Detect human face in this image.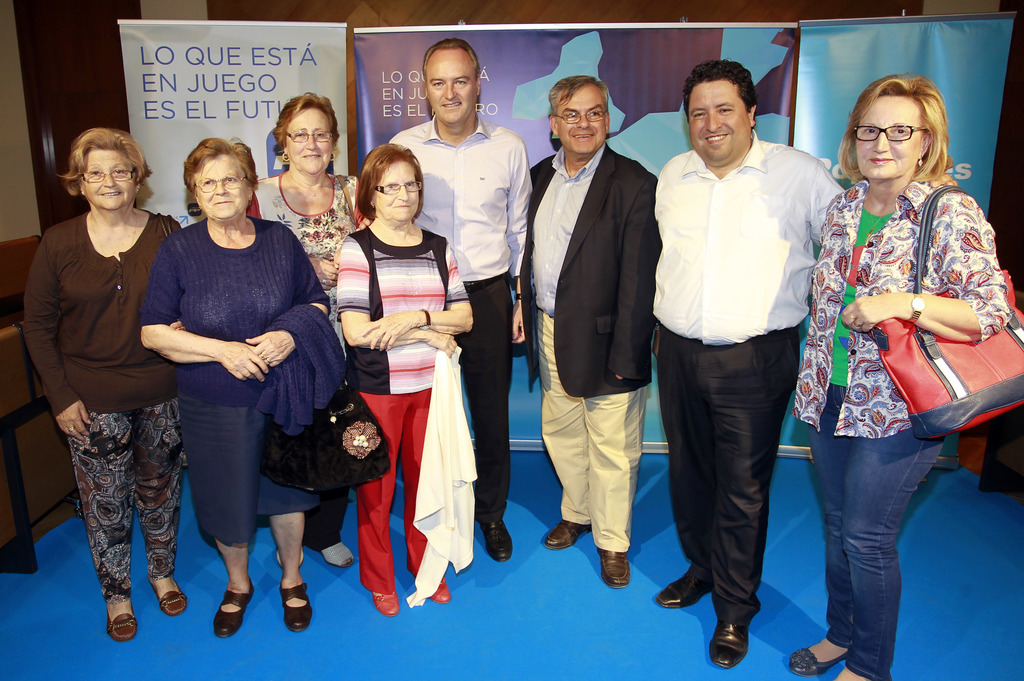
Detection: locate(560, 88, 605, 154).
